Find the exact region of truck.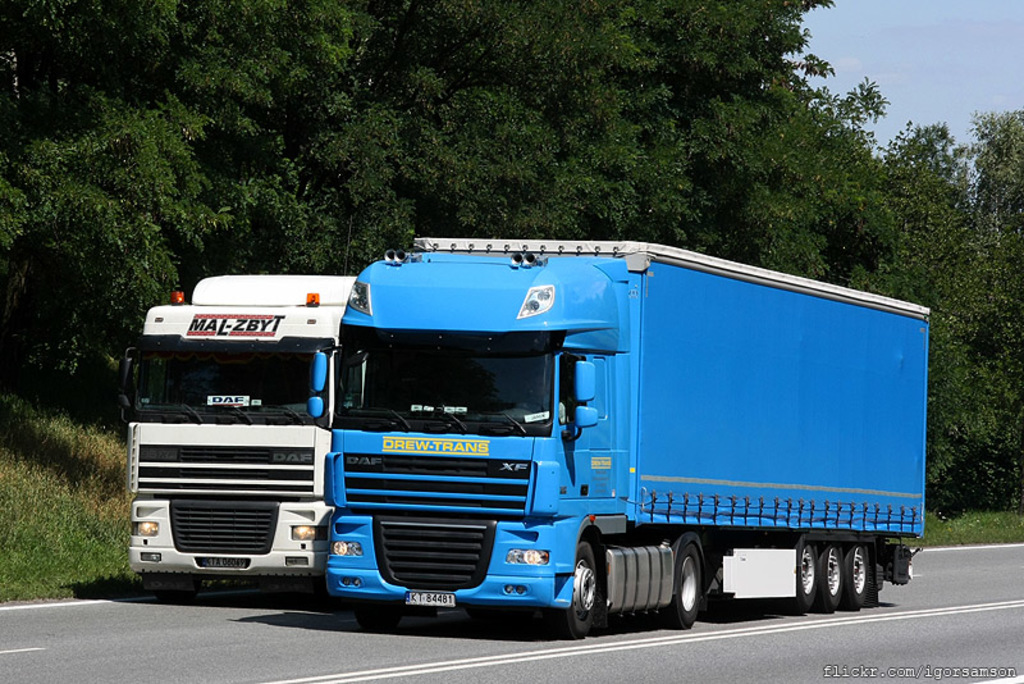
Exact region: l=110, t=265, r=358, b=612.
